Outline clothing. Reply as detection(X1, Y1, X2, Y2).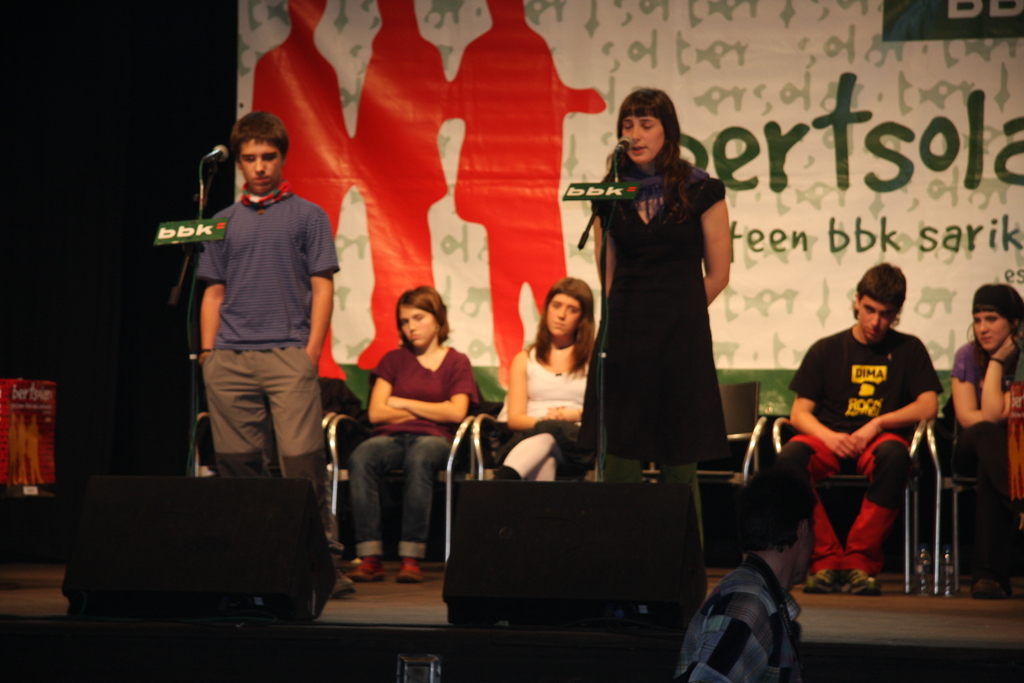
detection(525, 333, 600, 478).
